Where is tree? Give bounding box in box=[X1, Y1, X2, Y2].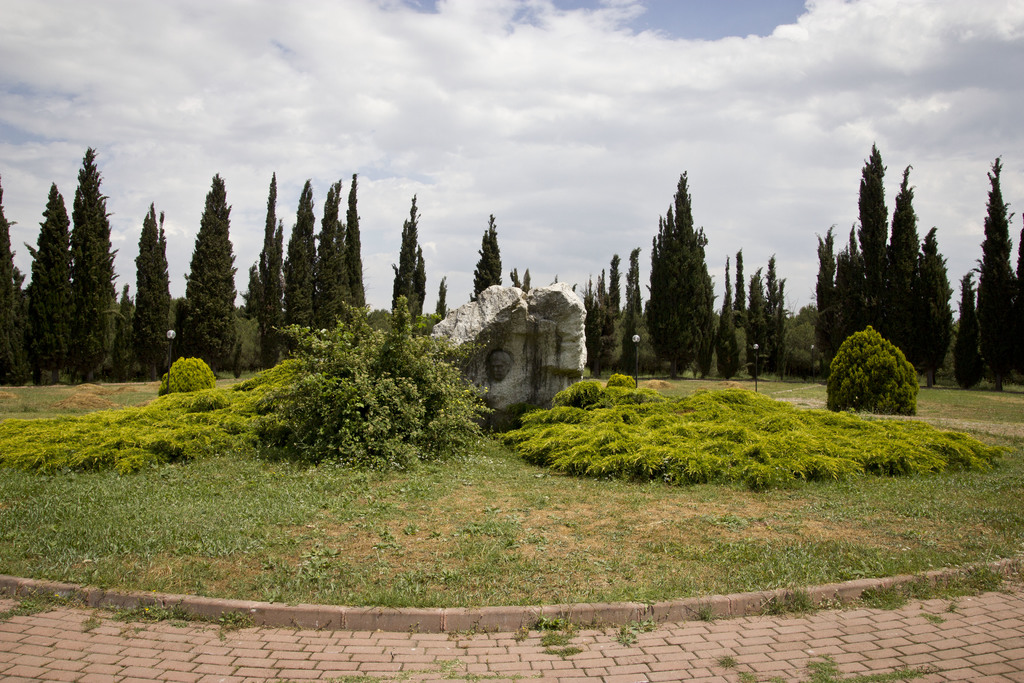
box=[509, 268, 524, 286].
